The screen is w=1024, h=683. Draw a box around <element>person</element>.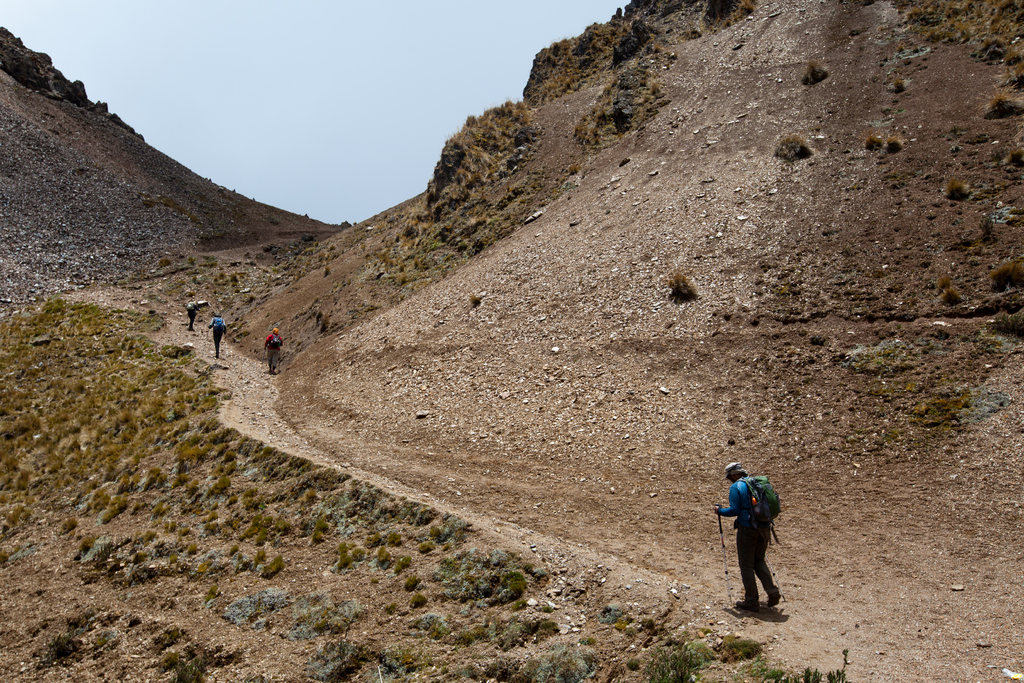
box=[186, 300, 202, 333].
